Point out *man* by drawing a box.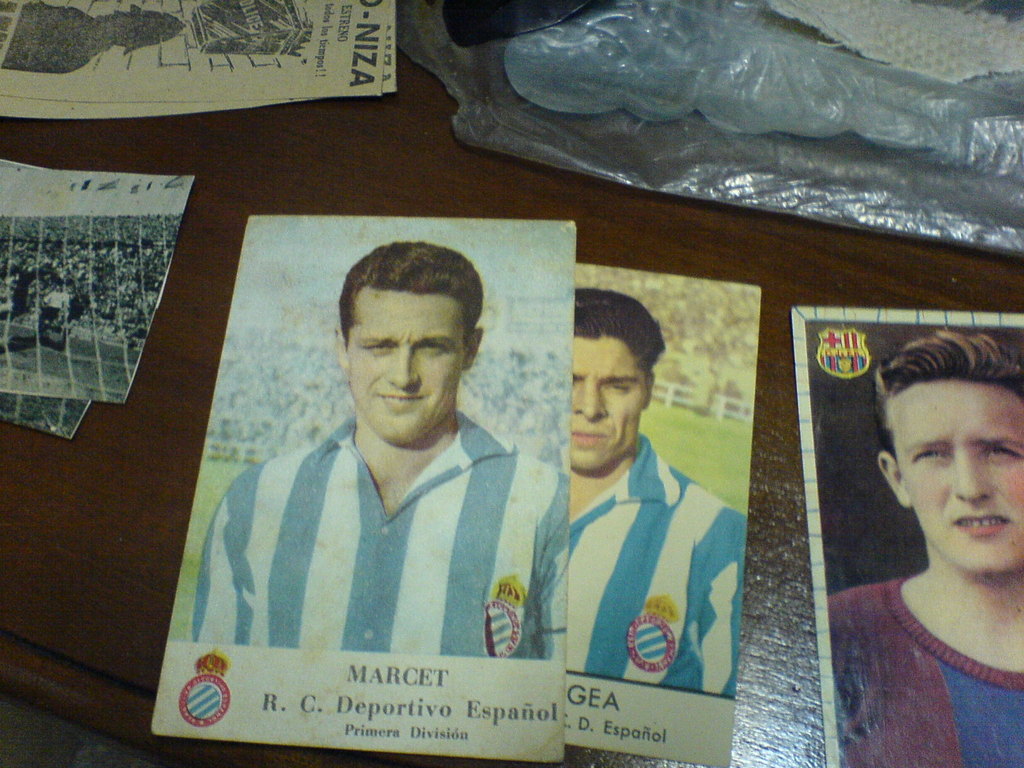
[568, 285, 746, 692].
